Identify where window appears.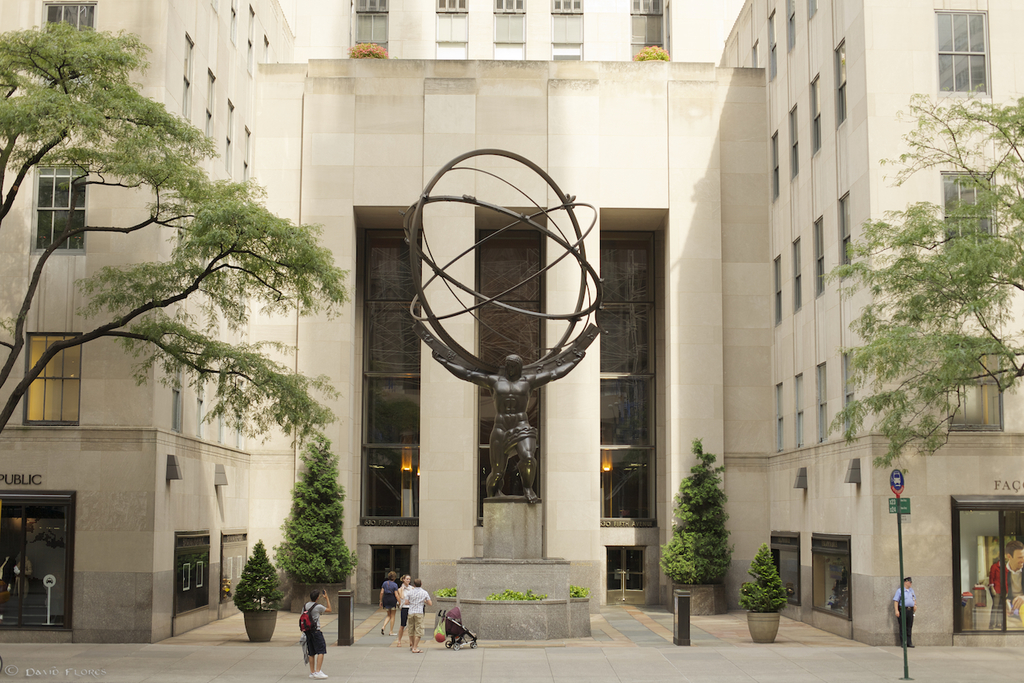
Appears at x1=34 y1=167 x2=87 y2=250.
